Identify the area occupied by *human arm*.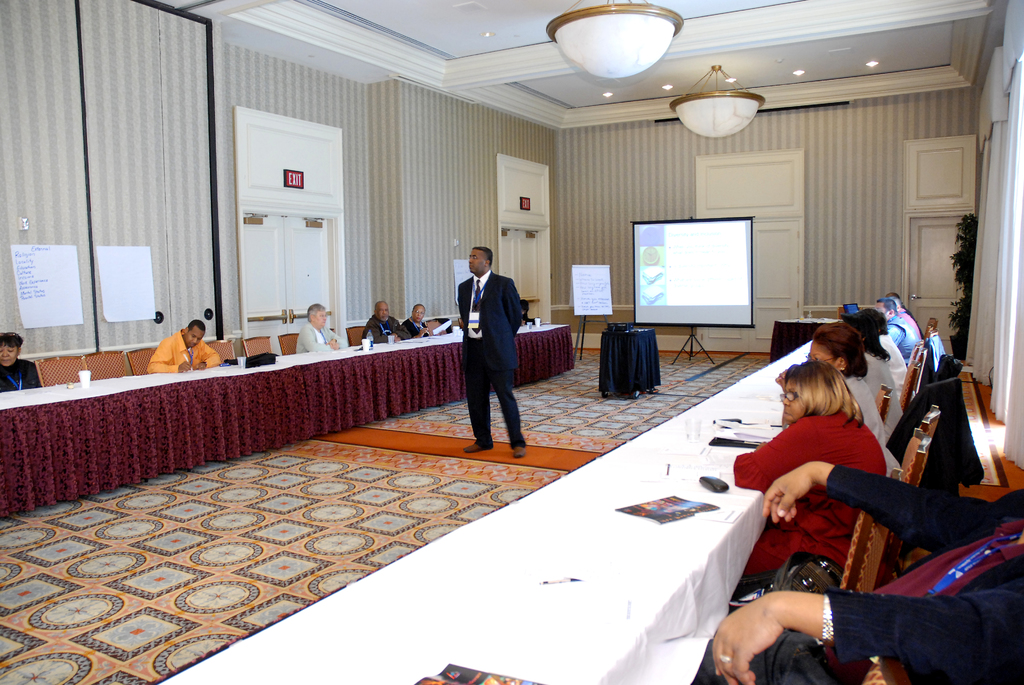
Area: (771, 363, 789, 427).
